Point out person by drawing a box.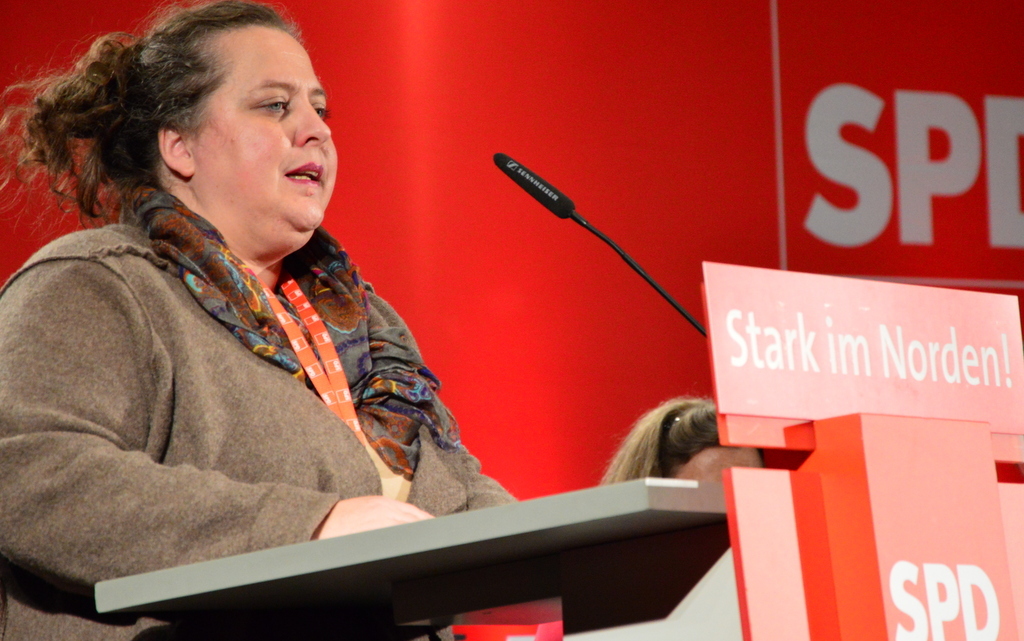
[27, 0, 535, 627].
